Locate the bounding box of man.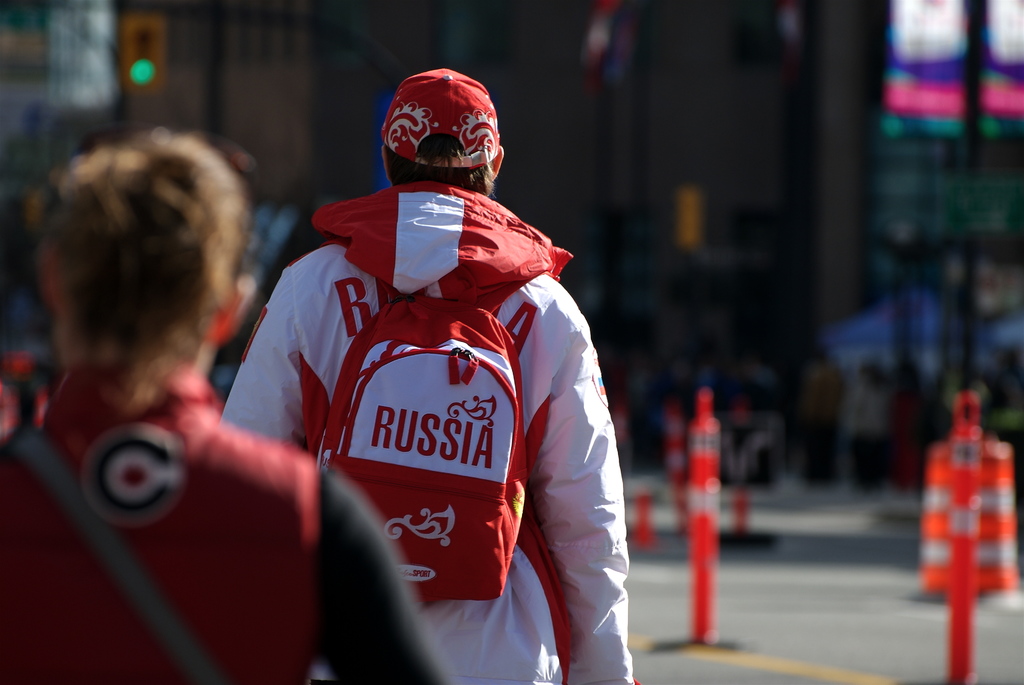
Bounding box: <bbox>179, 95, 645, 681</bbox>.
